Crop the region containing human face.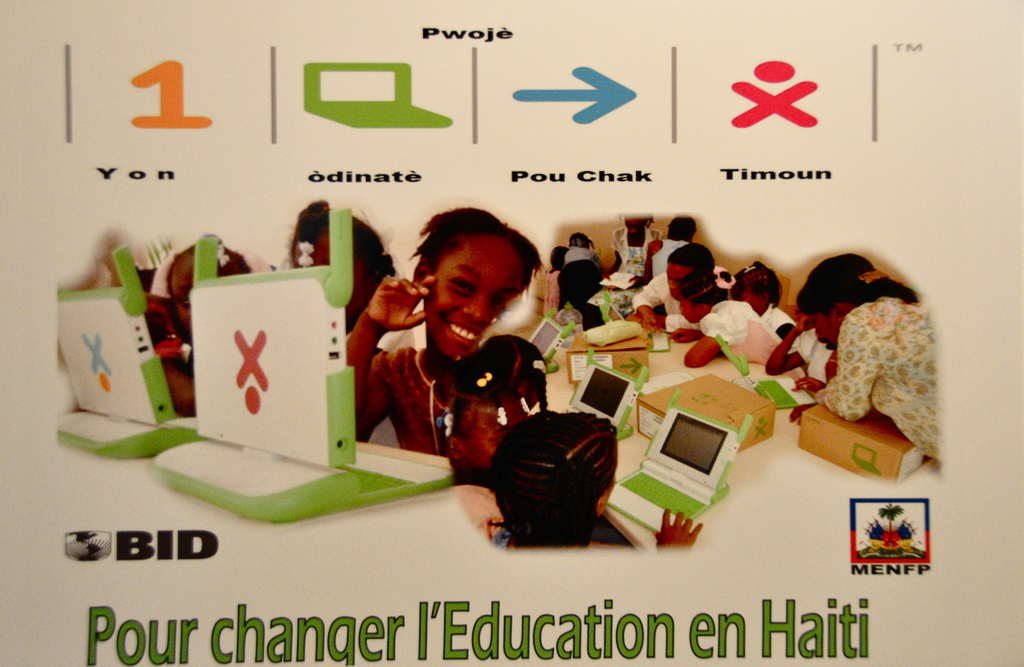
Crop region: Rect(664, 263, 691, 297).
